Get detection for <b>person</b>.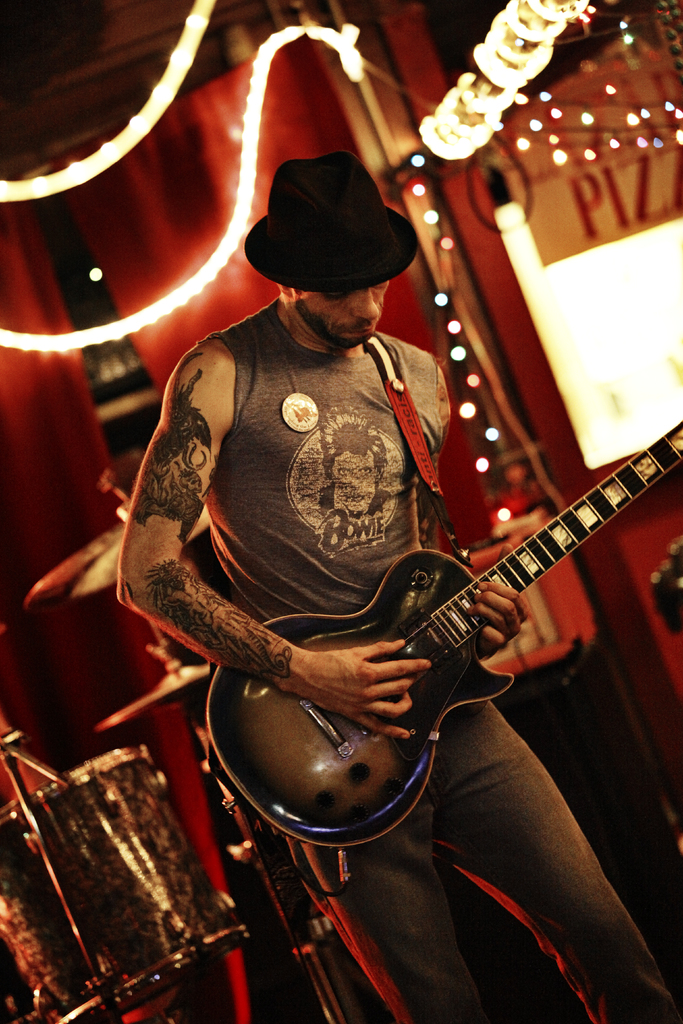
Detection: detection(120, 153, 682, 1023).
